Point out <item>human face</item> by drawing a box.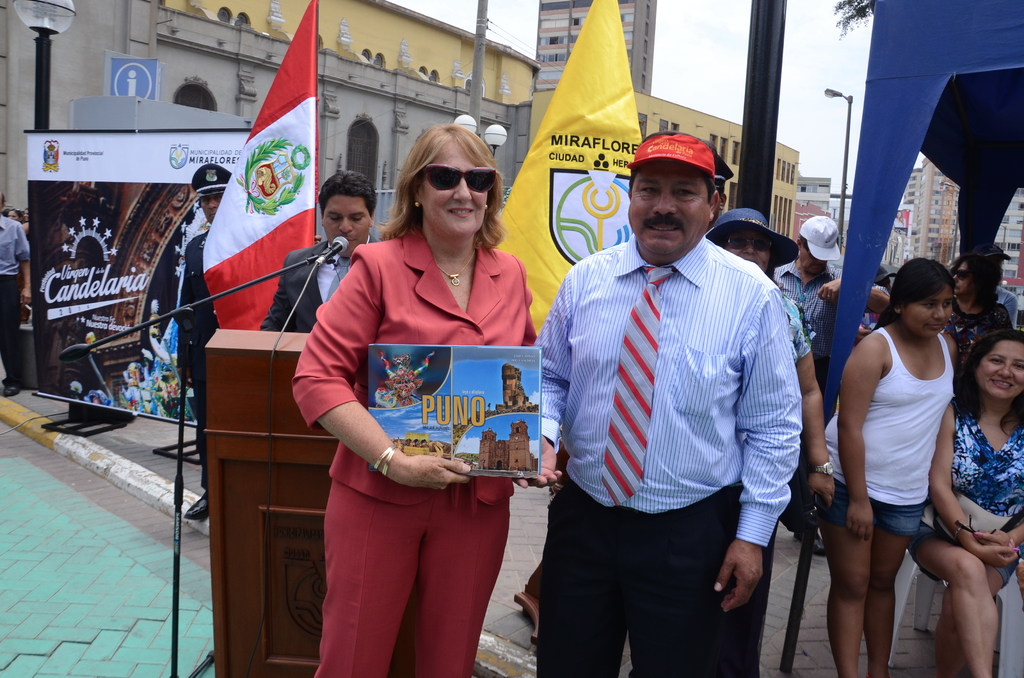
crop(977, 337, 1023, 395).
